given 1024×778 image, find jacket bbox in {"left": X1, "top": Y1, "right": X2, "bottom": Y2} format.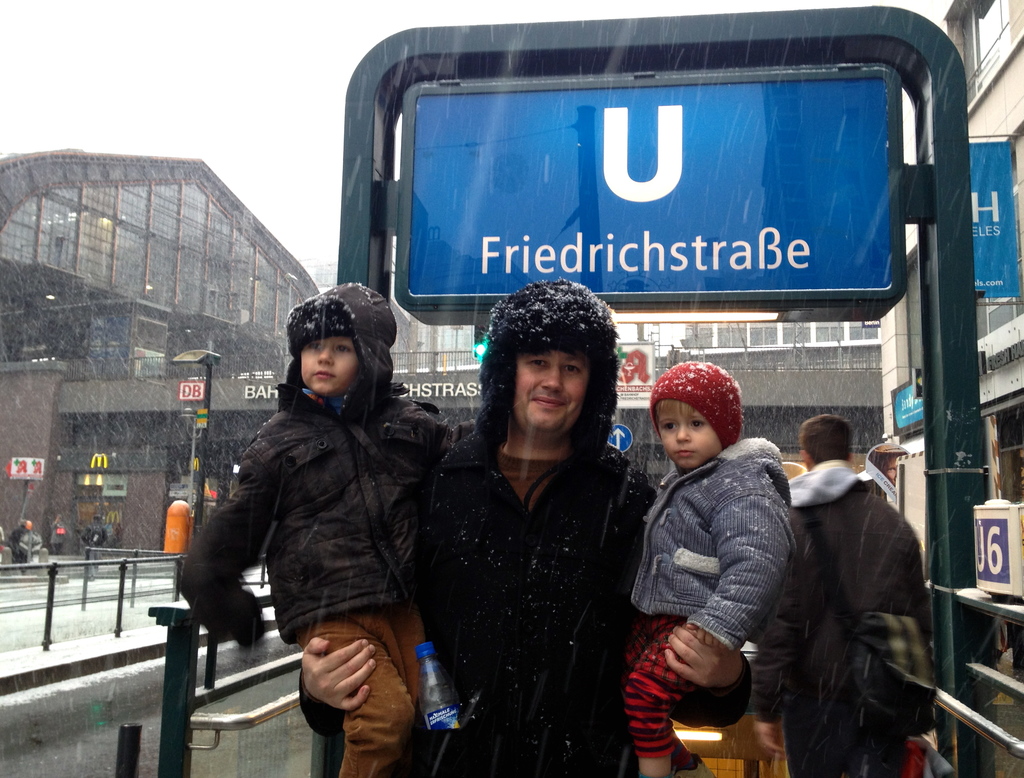
{"left": 778, "top": 464, "right": 931, "bottom": 728}.
